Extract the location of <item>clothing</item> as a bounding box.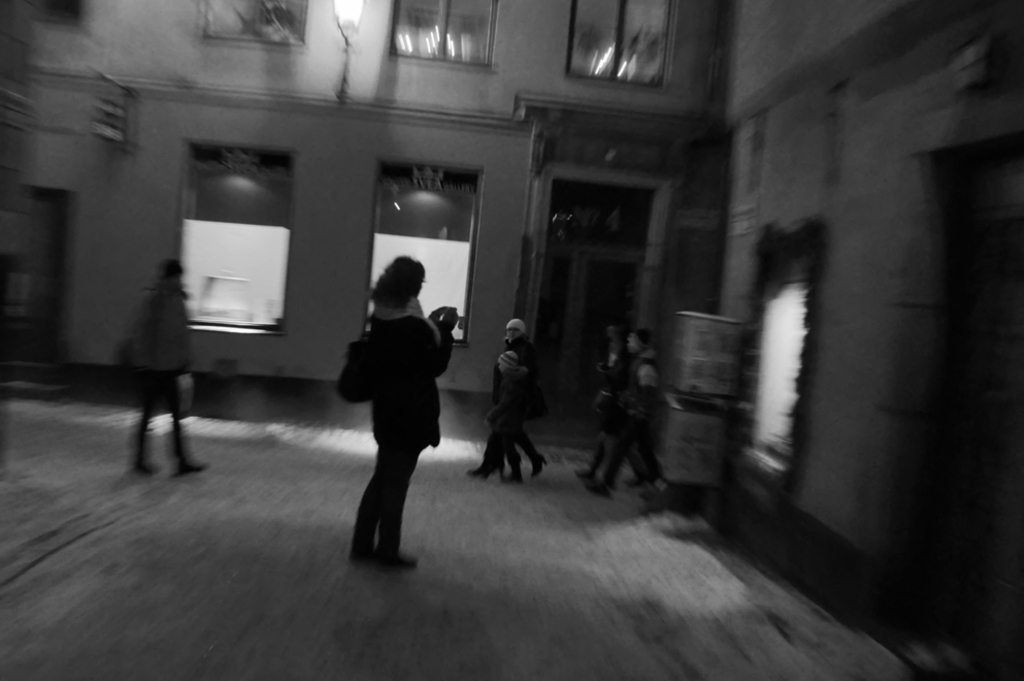
BBox(364, 300, 459, 450).
